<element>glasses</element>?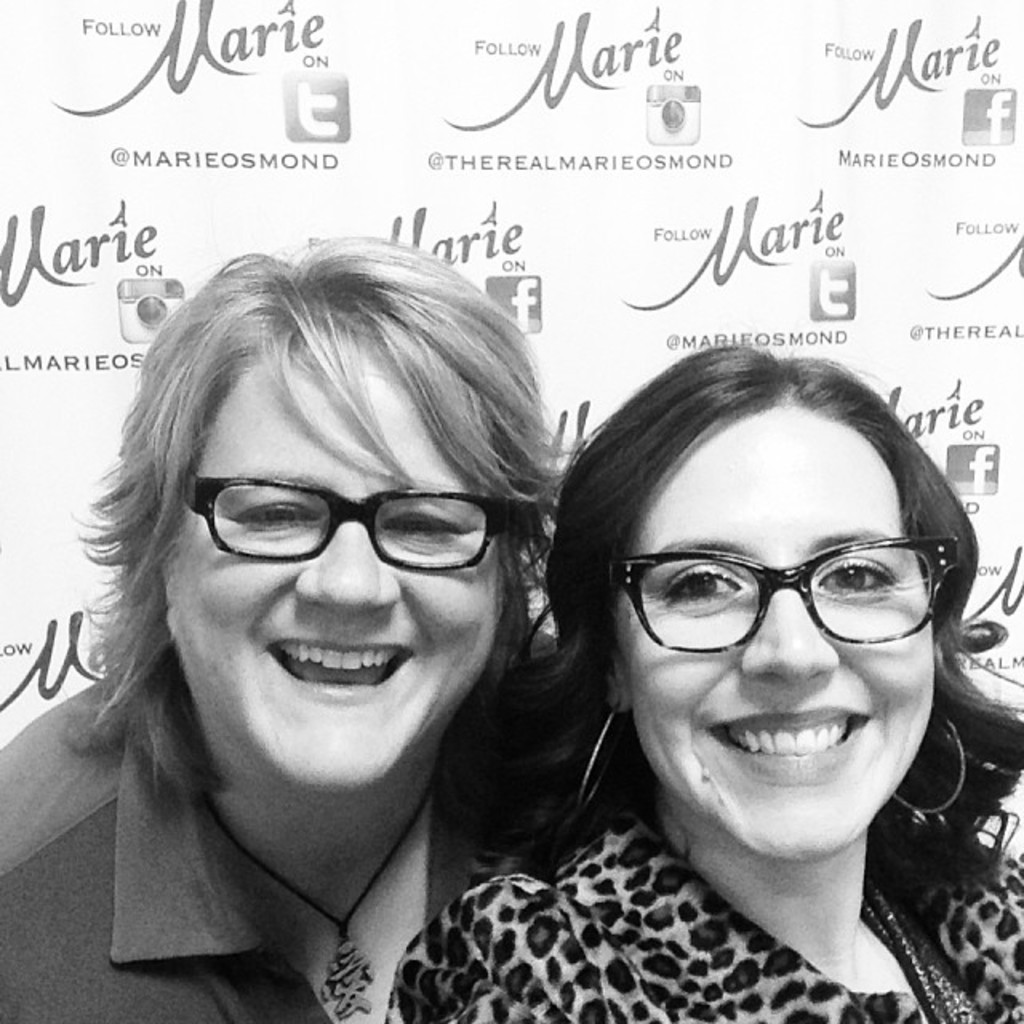
592/541/960/659
